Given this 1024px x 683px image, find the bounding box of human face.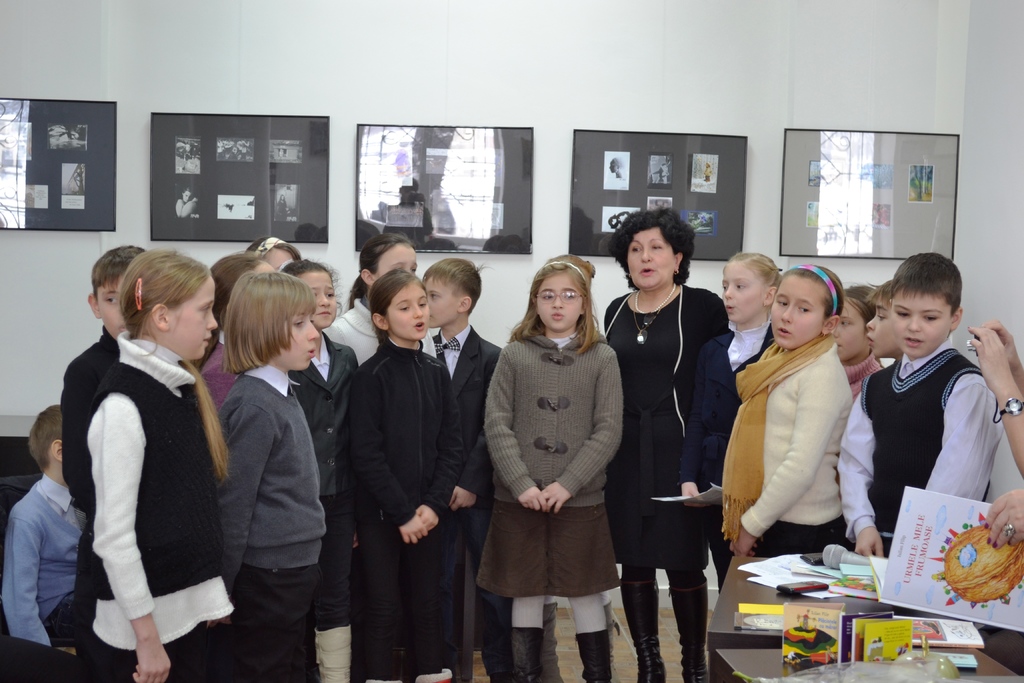
region(97, 283, 127, 336).
